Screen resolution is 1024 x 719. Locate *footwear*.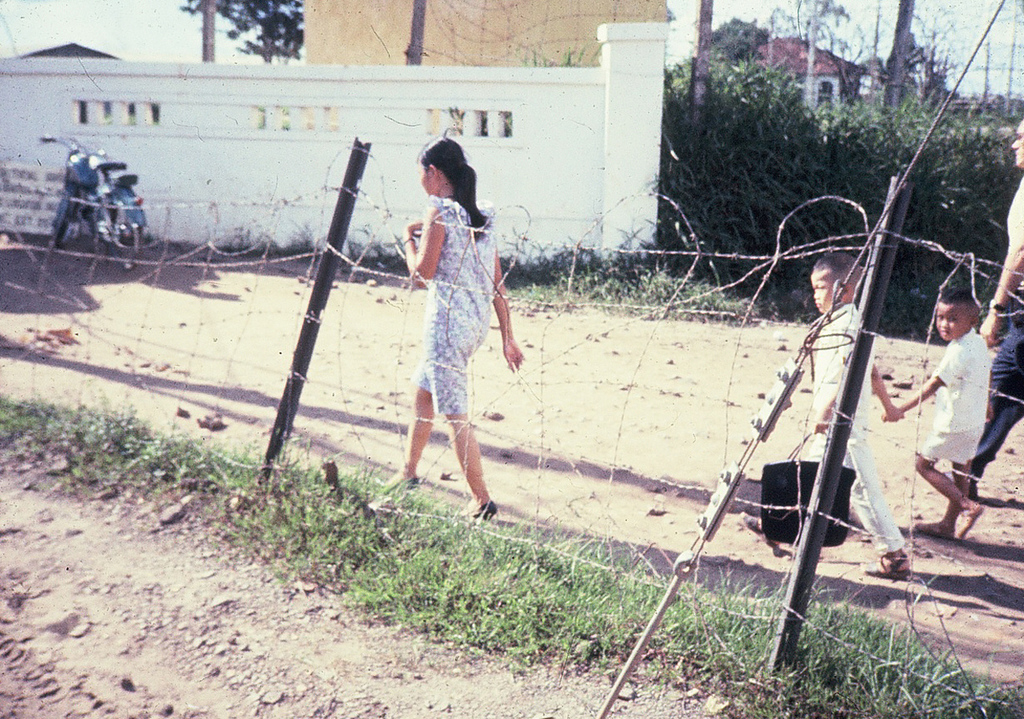
BBox(955, 501, 983, 542).
